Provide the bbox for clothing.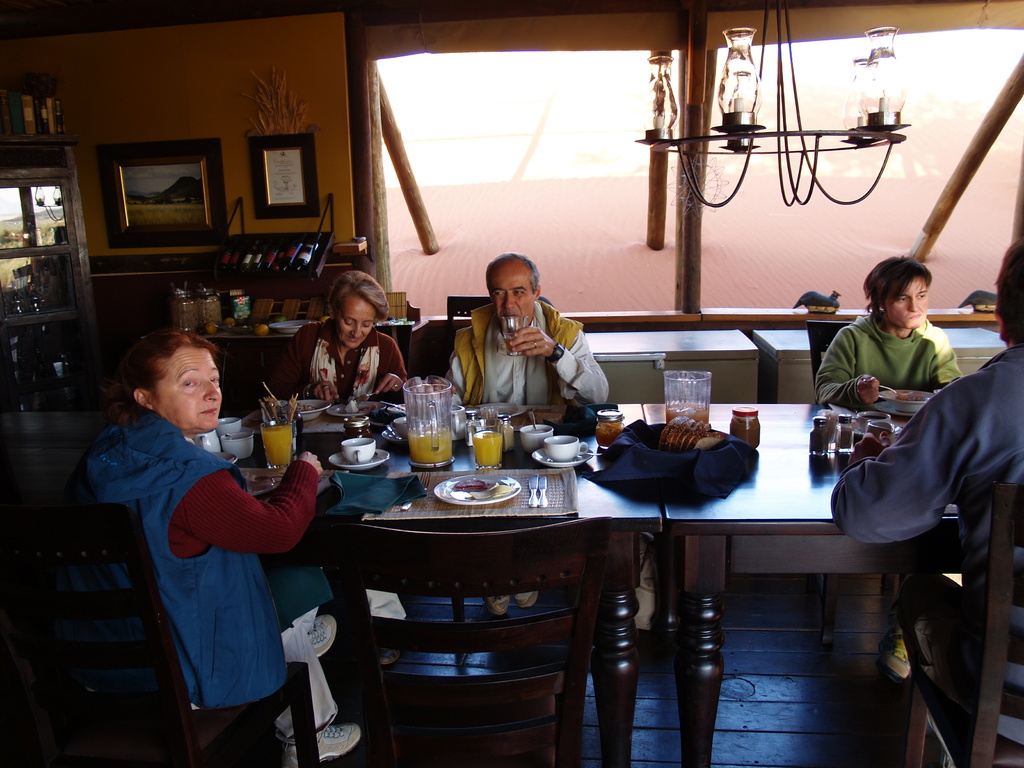
442:303:611:415.
